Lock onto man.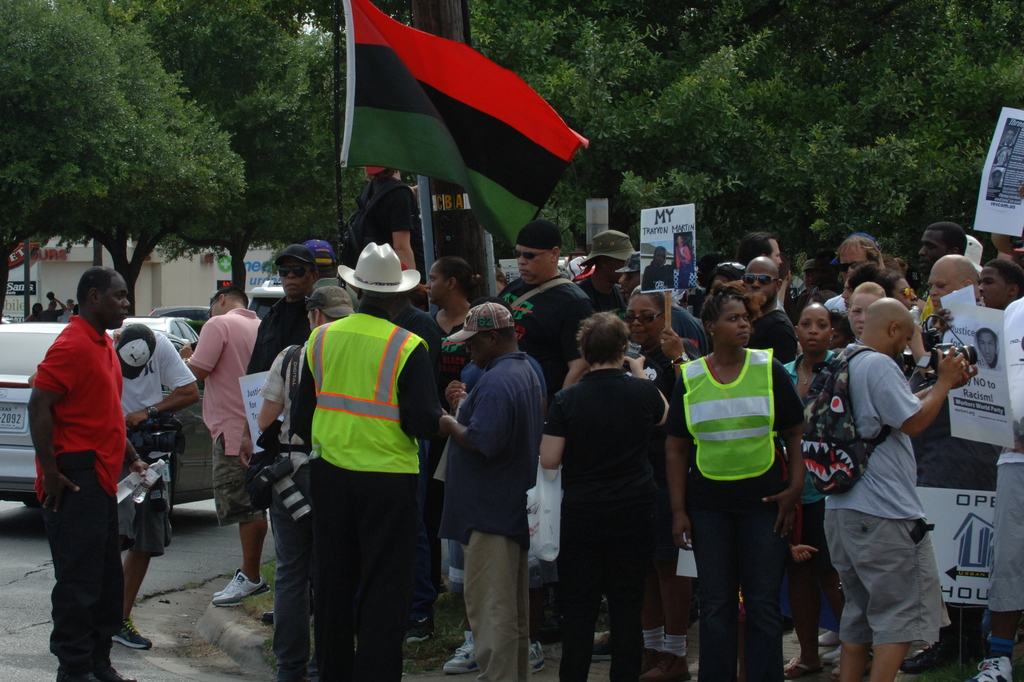
Locked: 821 305 972 681.
